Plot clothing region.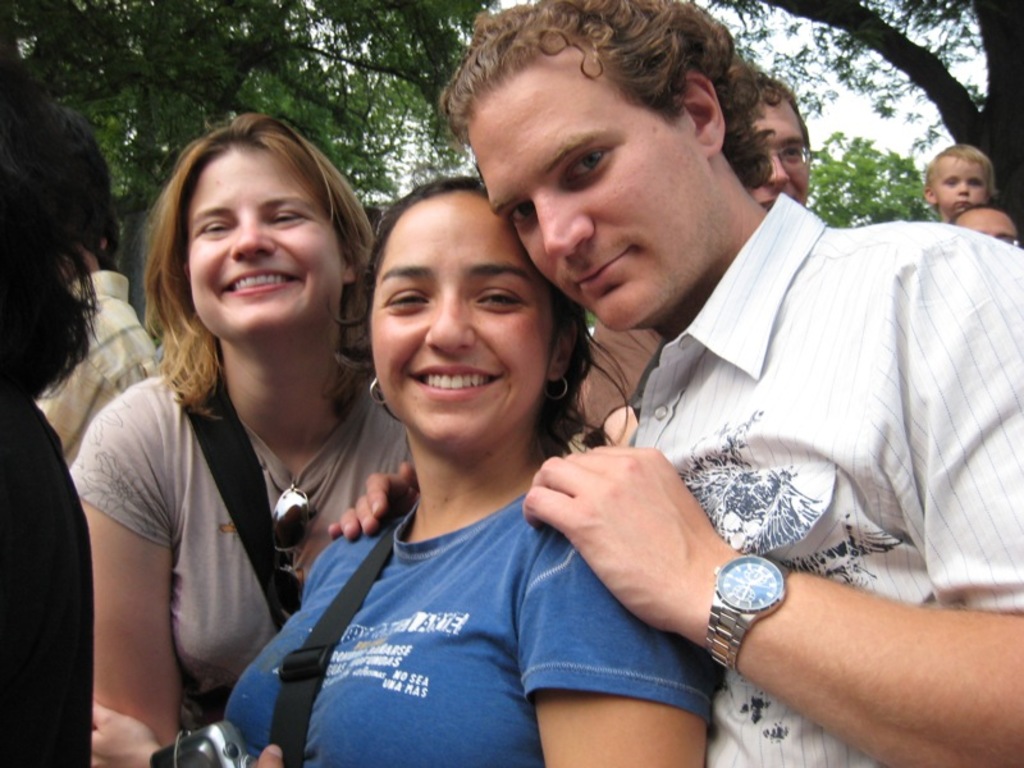
Plotted at detection(86, 308, 358, 728).
